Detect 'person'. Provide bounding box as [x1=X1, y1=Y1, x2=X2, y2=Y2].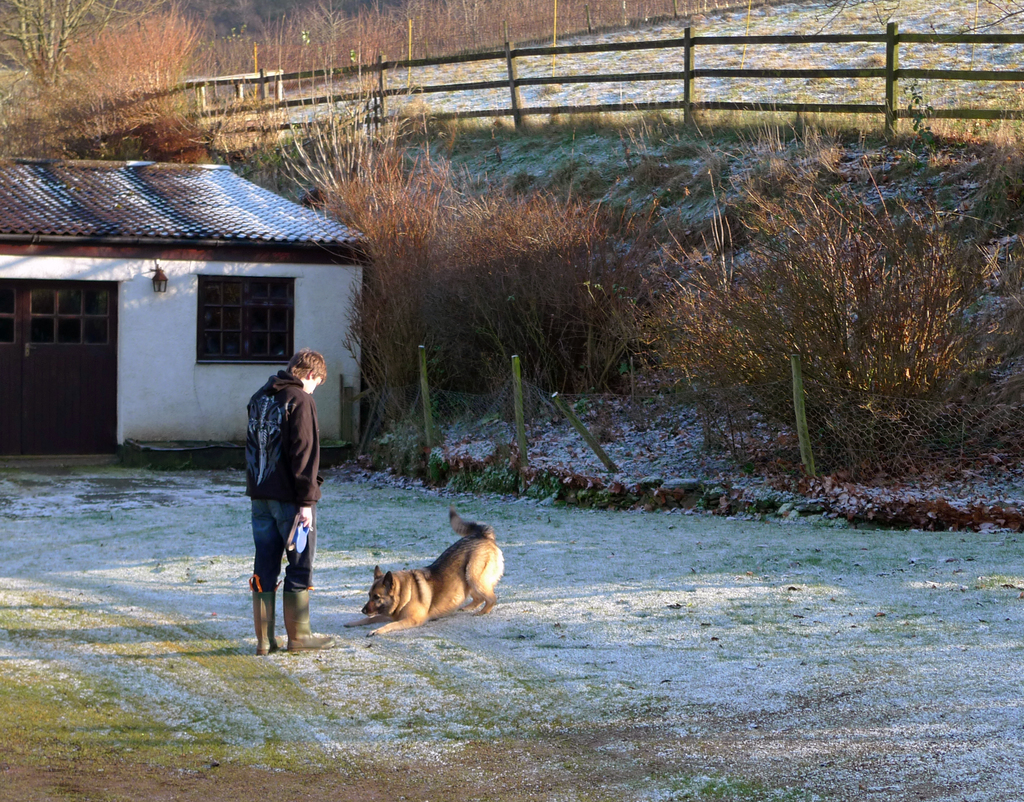
[x1=232, y1=341, x2=322, y2=663].
